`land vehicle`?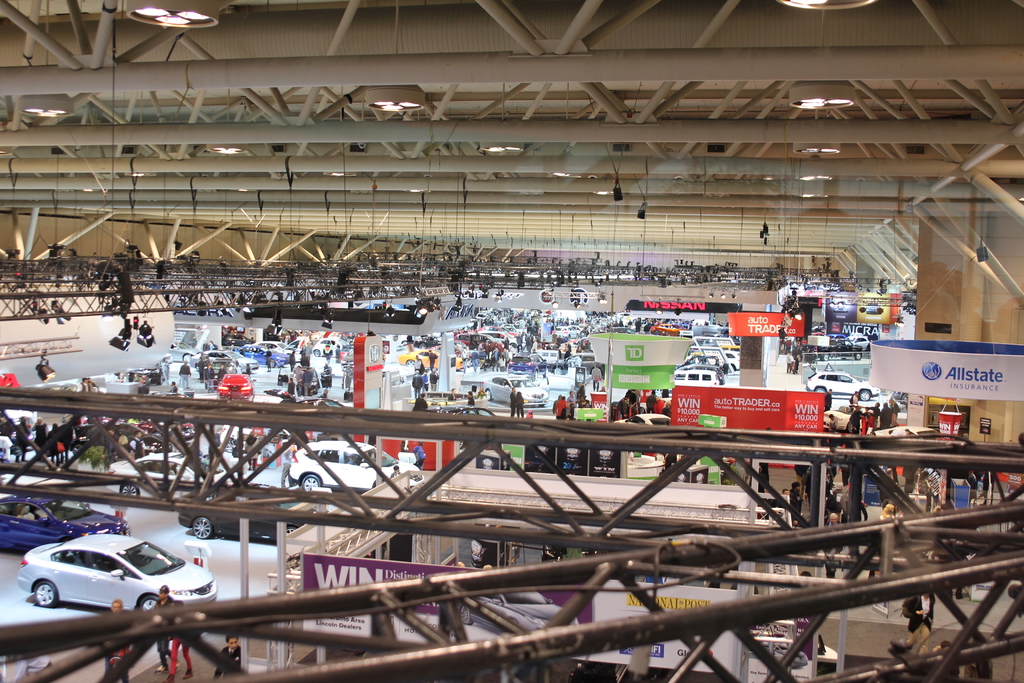
select_region(176, 481, 327, 541)
